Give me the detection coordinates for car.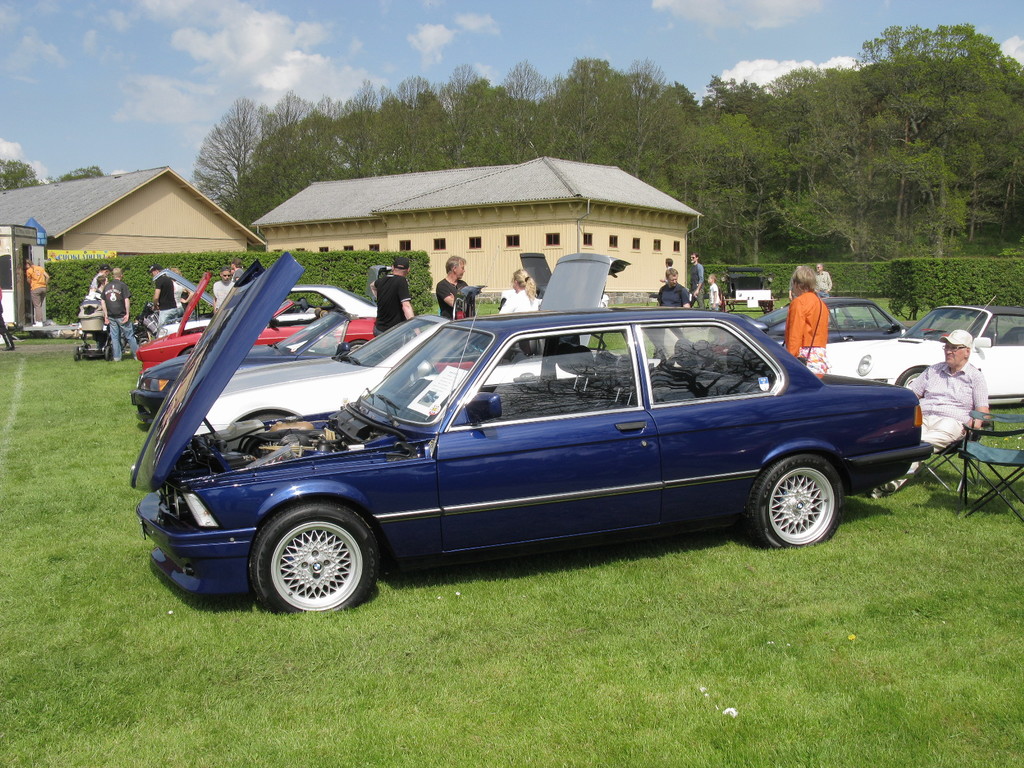
{"x1": 708, "y1": 294, "x2": 930, "y2": 363}.
